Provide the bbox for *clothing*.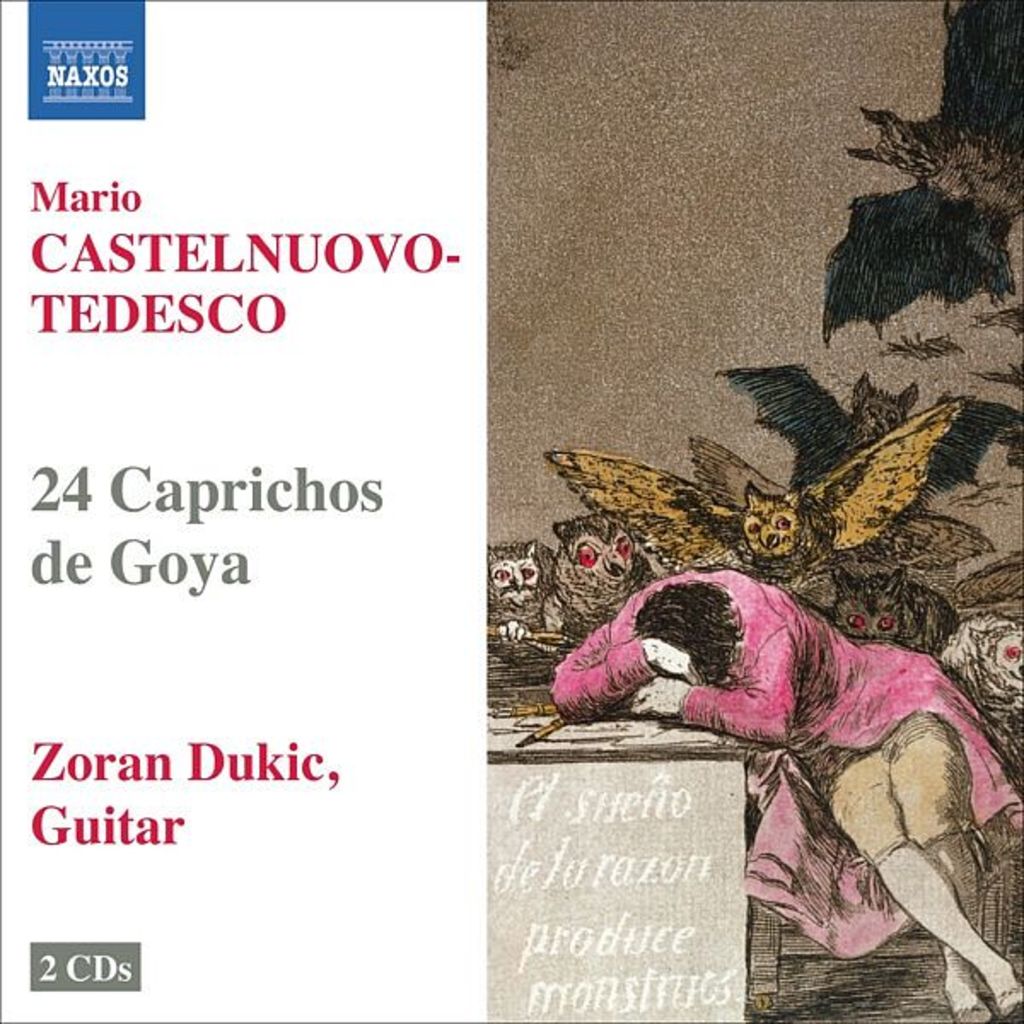
x1=543 y1=560 x2=1010 y2=947.
